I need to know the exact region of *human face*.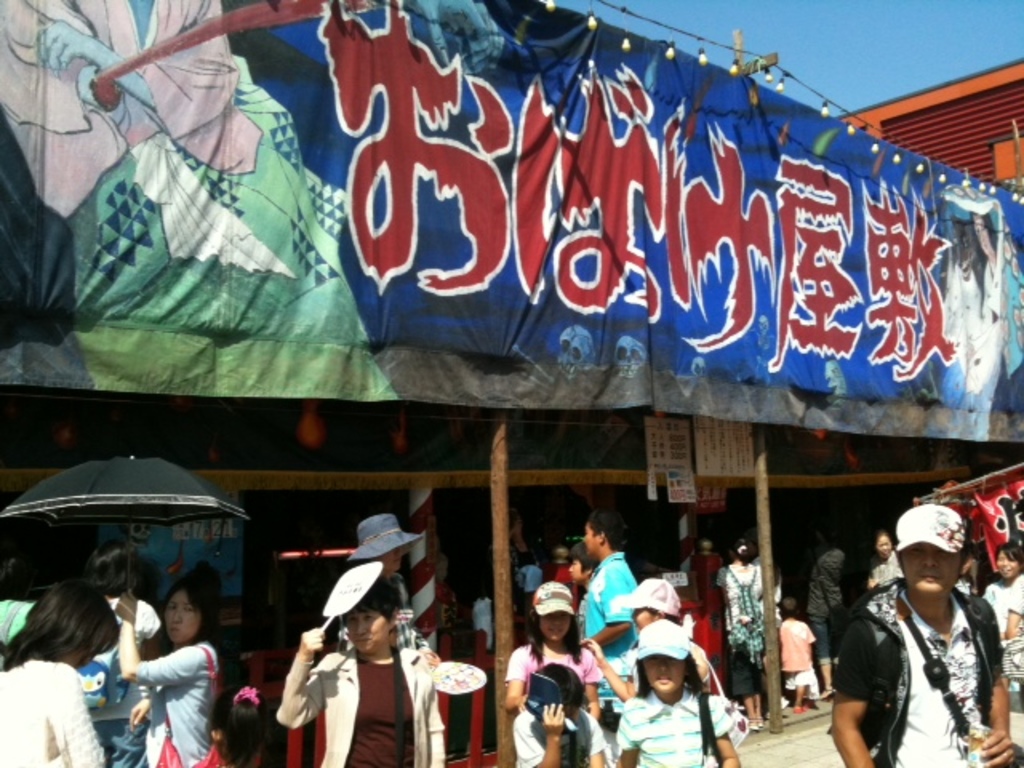
Region: 338:603:394:656.
